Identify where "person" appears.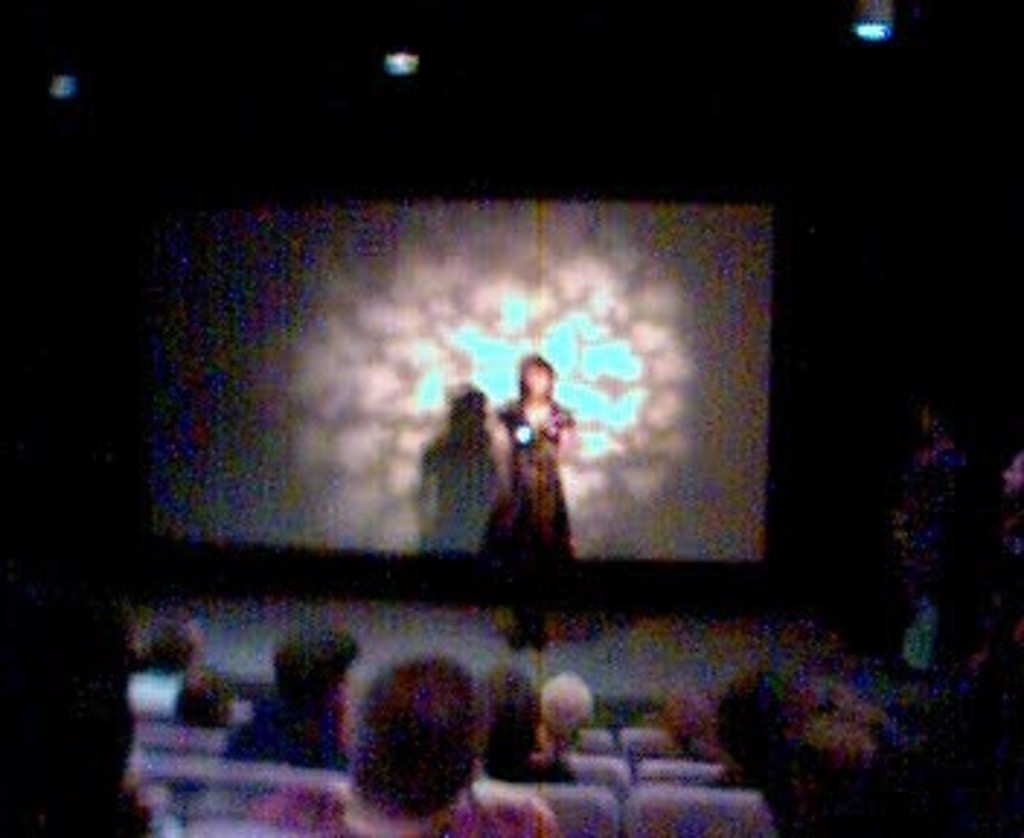
Appears at {"x1": 465, "y1": 352, "x2": 576, "y2": 646}.
